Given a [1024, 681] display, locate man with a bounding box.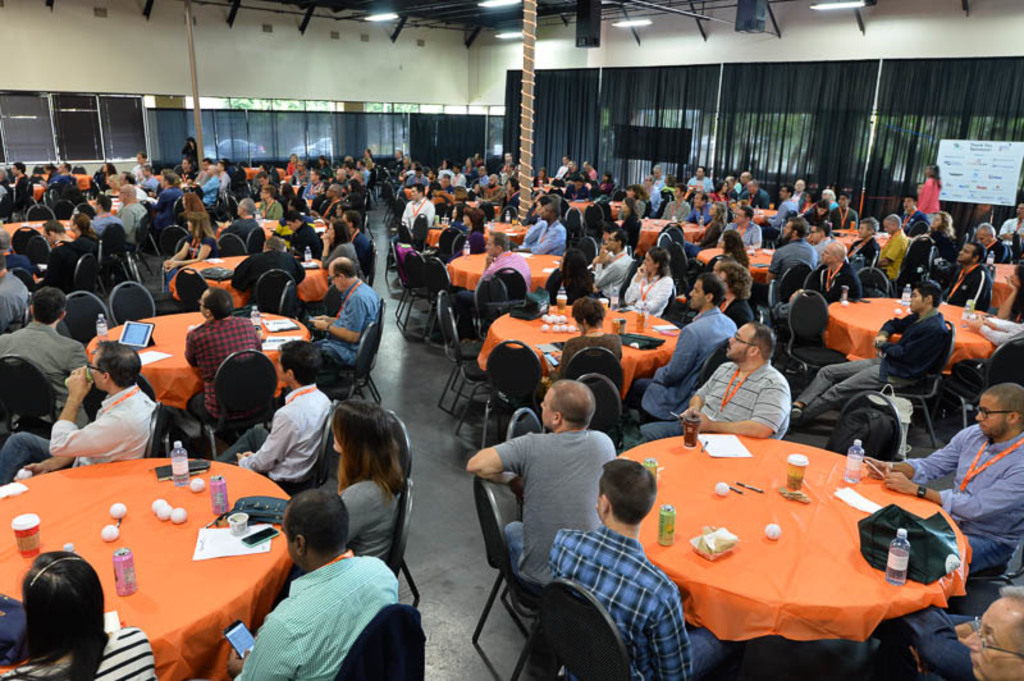
Located: x1=88 y1=191 x2=128 y2=242.
